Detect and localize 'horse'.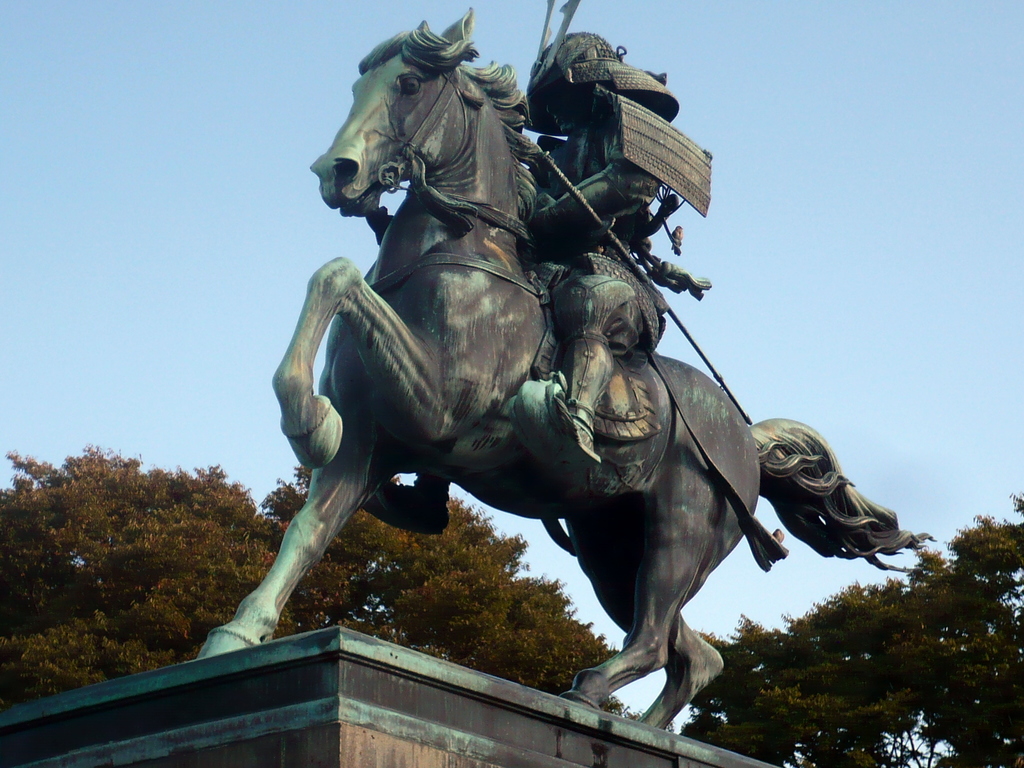
Localized at bbox(189, 6, 938, 728).
